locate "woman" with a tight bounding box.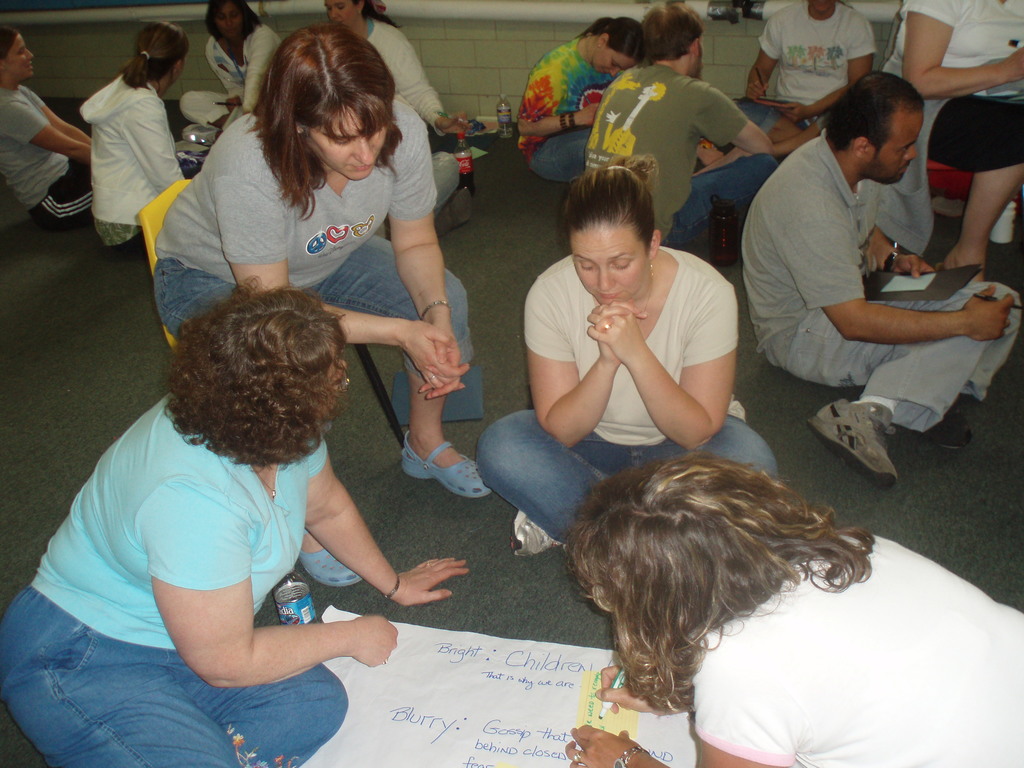
x1=476 y1=152 x2=787 y2=570.
